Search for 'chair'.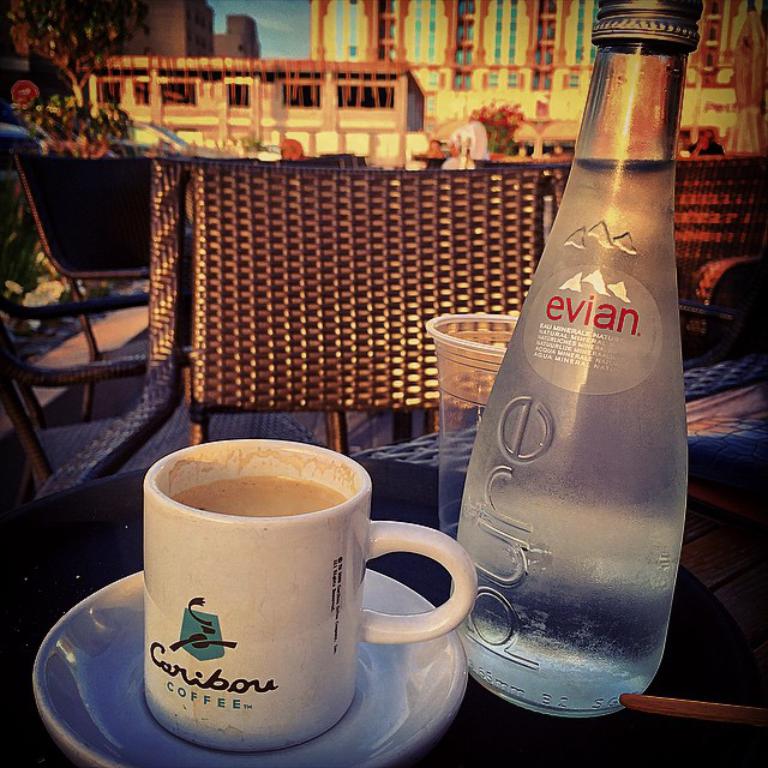
Found at 554:156:767:364.
